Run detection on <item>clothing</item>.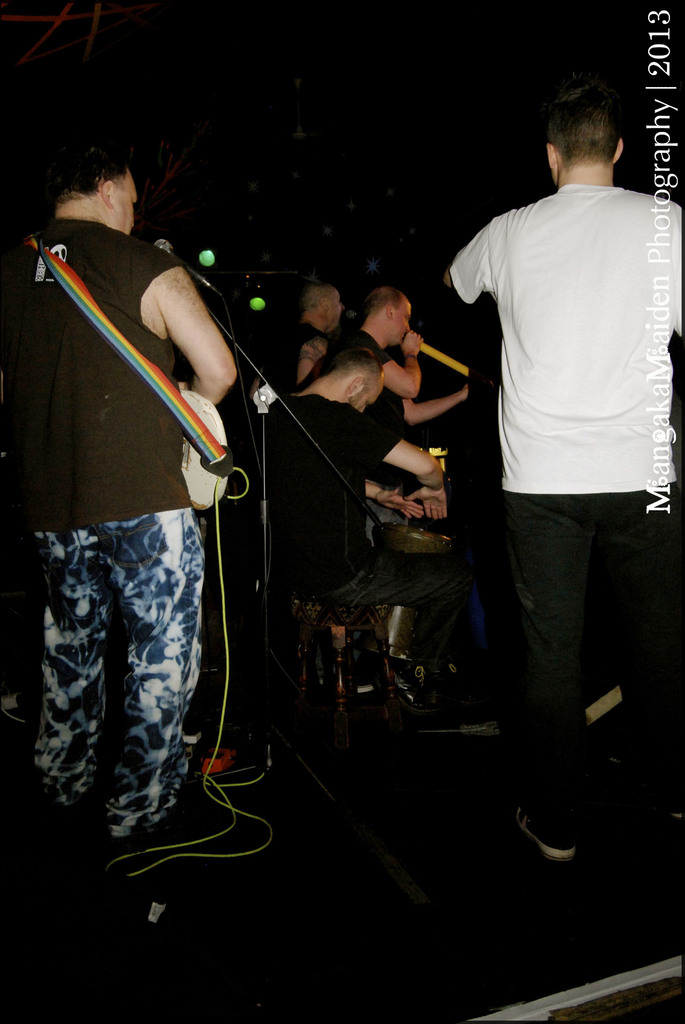
Result: {"x1": 26, "y1": 163, "x2": 251, "y2": 868}.
